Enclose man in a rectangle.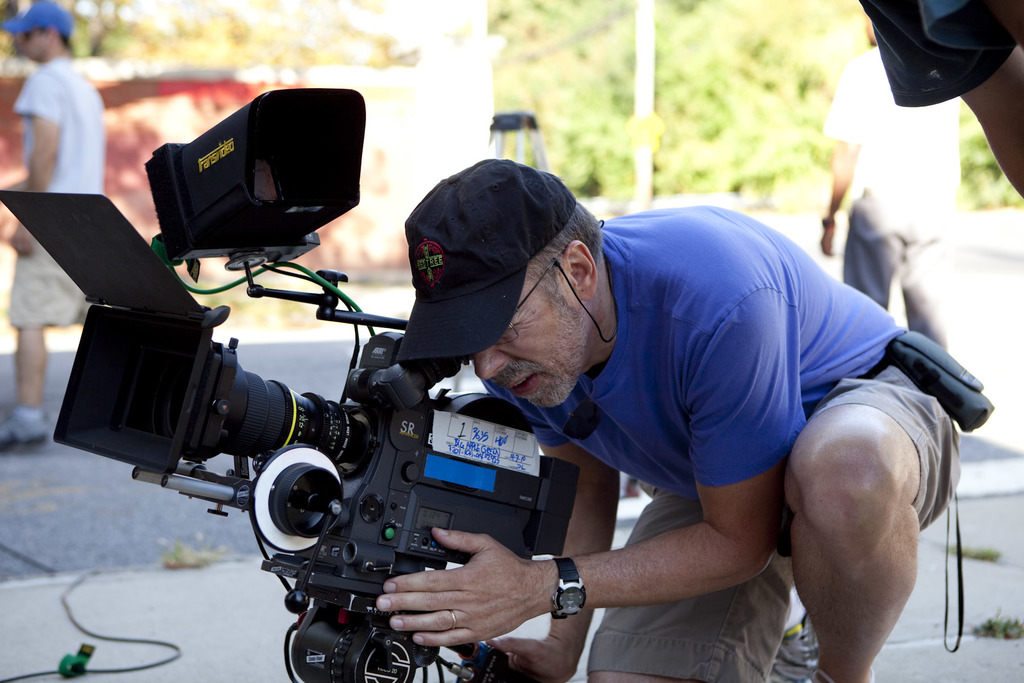
box=[333, 138, 1002, 677].
